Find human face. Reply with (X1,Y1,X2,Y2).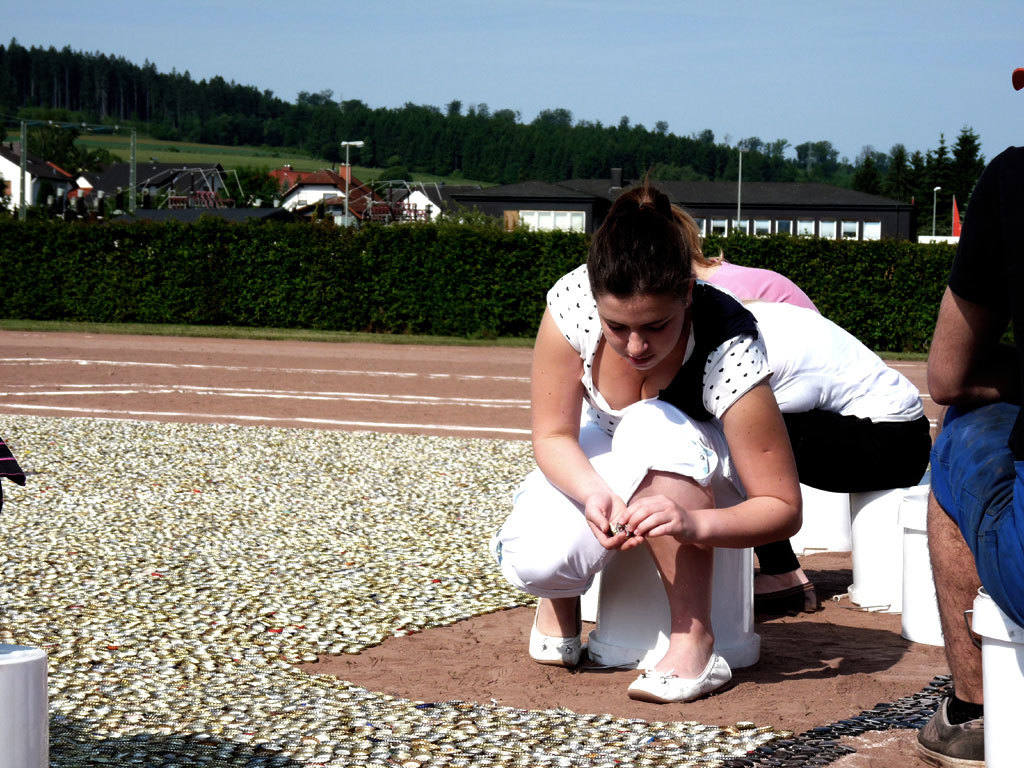
(595,290,688,371).
